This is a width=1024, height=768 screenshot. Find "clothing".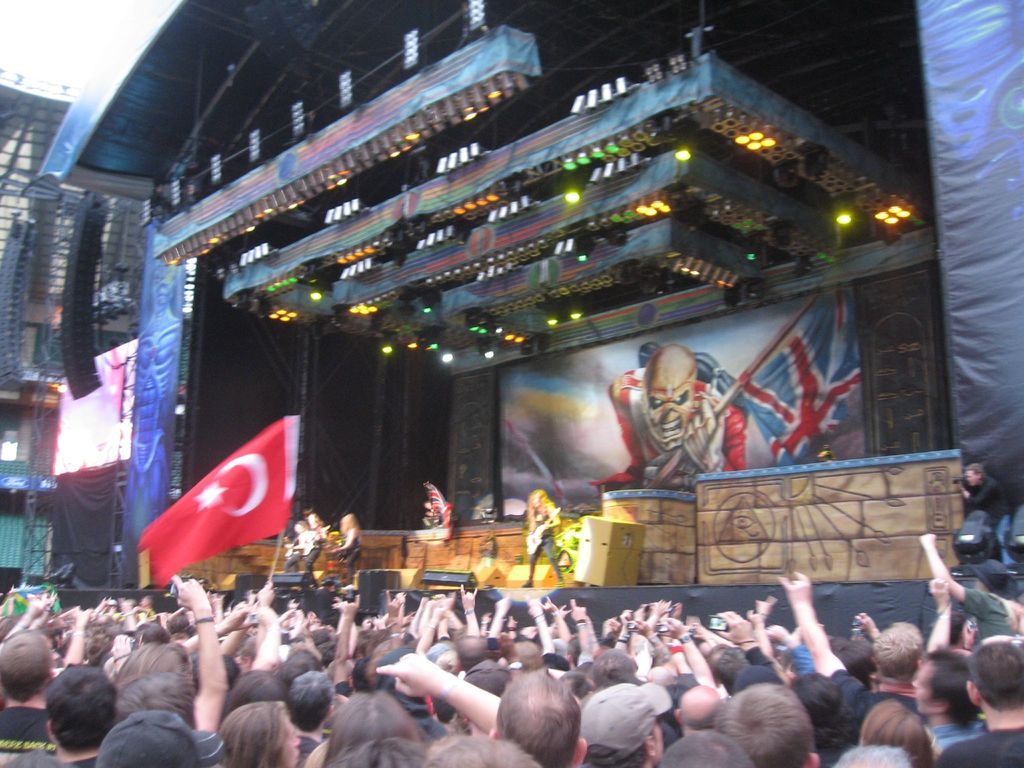
Bounding box: x1=961 y1=475 x2=1017 y2=566.
